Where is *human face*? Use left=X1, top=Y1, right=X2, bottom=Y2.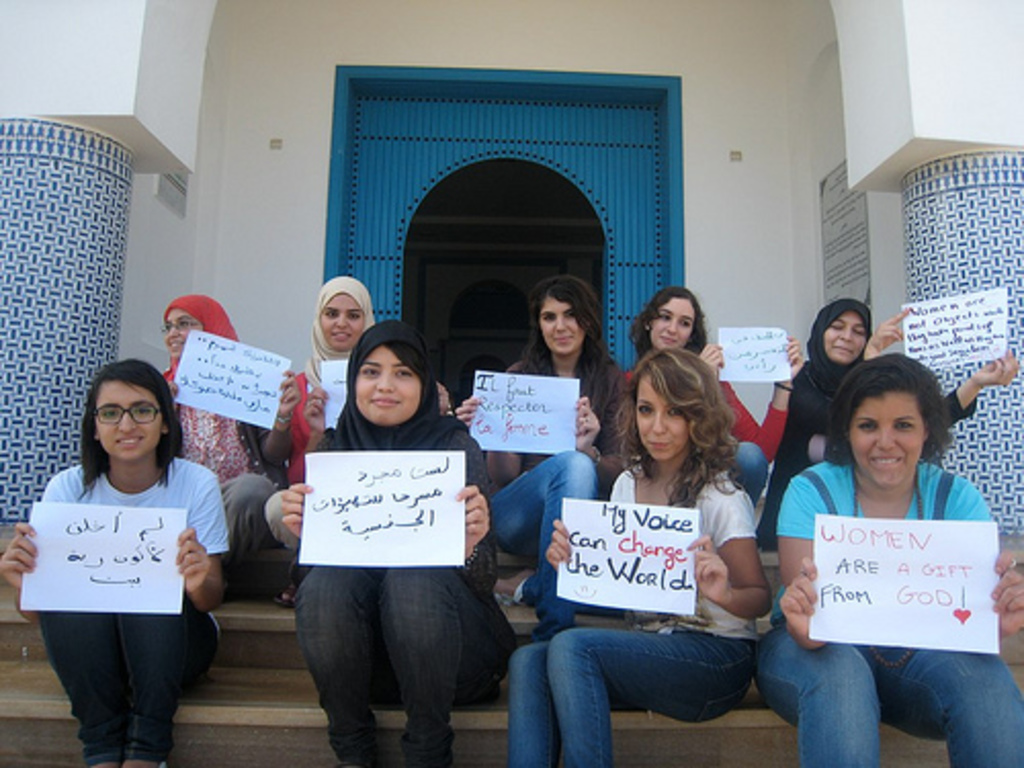
left=825, top=311, right=870, bottom=362.
